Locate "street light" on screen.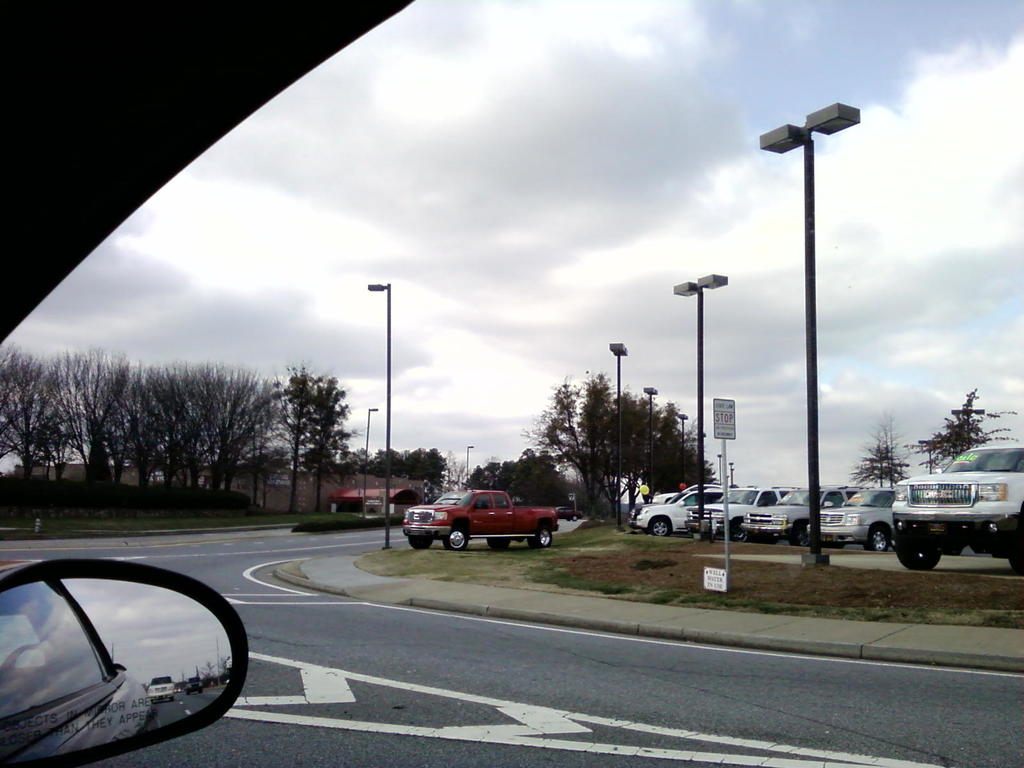
On screen at [361,402,381,508].
